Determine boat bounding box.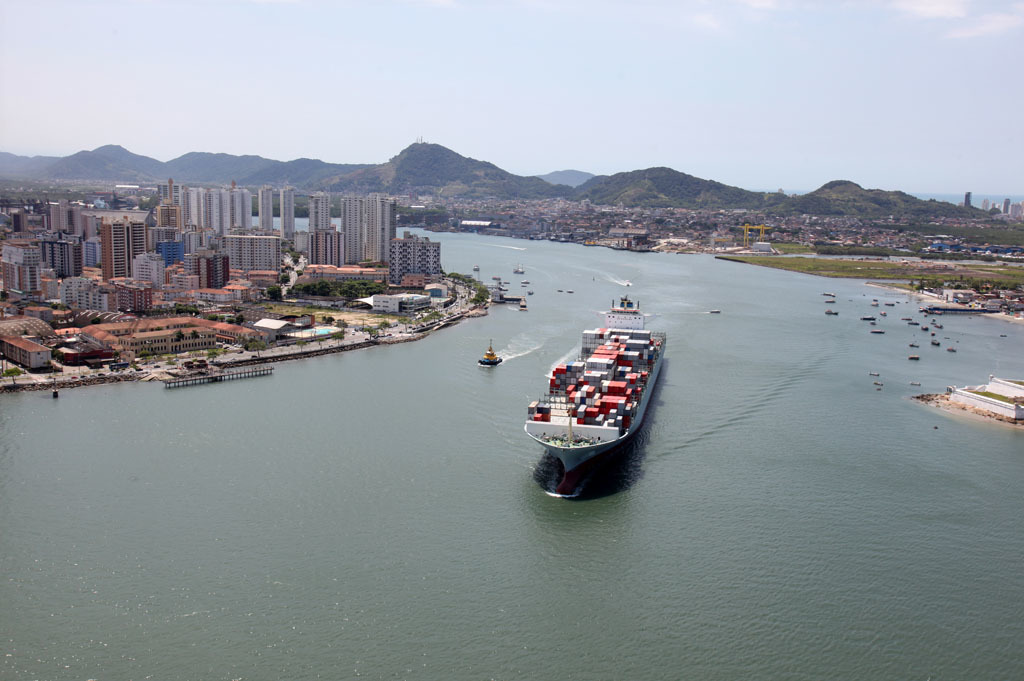
Determined: region(479, 339, 507, 364).
